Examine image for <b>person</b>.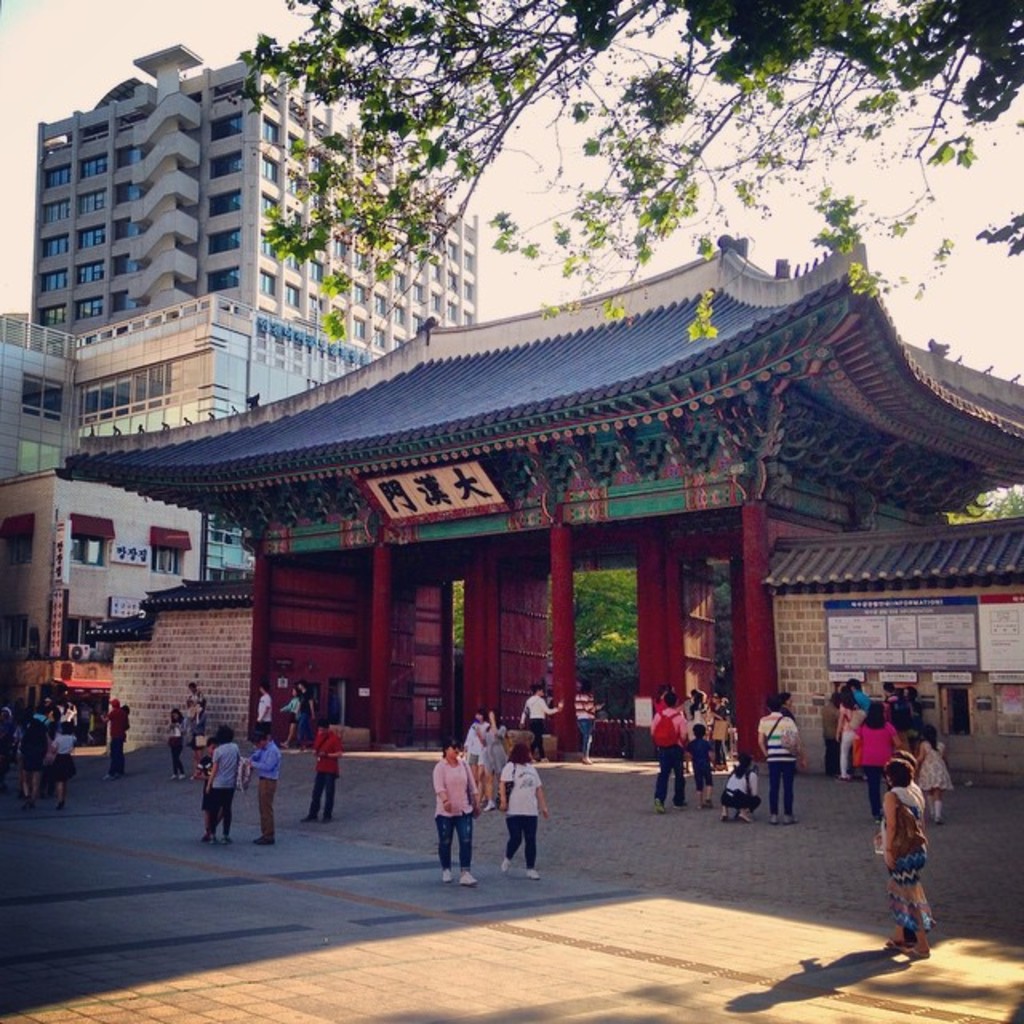
Examination result: (915, 720, 955, 814).
